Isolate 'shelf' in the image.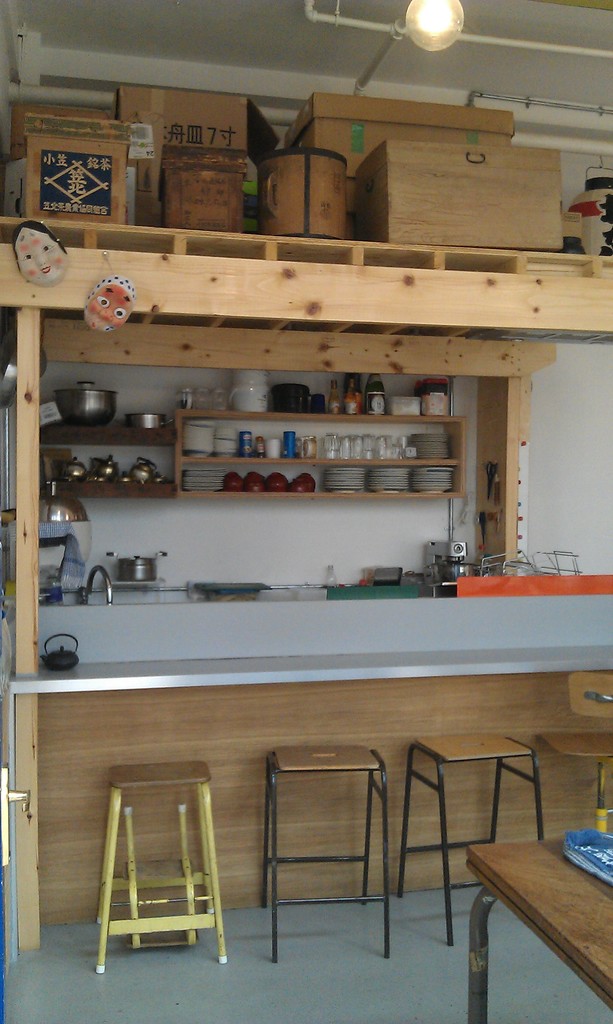
Isolated region: region(14, 313, 553, 575).
